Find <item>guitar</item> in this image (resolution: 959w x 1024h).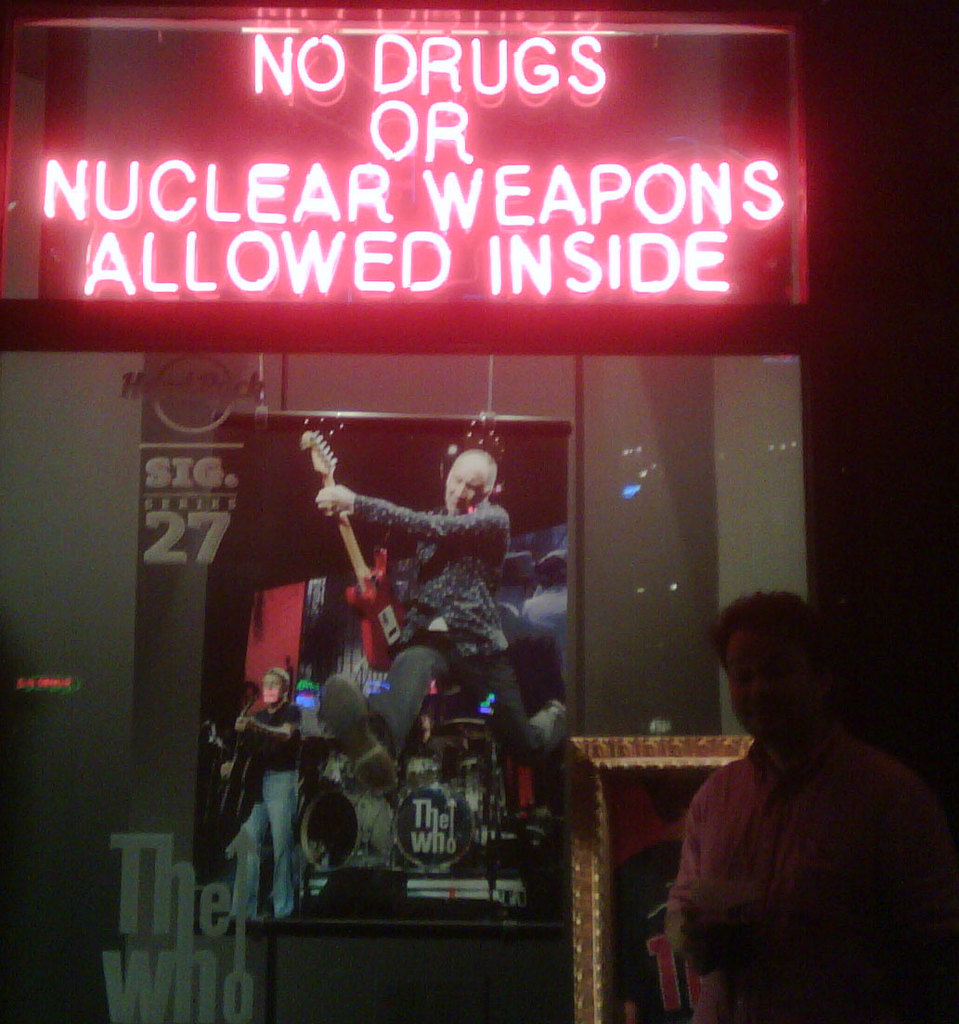
Rect(296, 429, 408, 677).
